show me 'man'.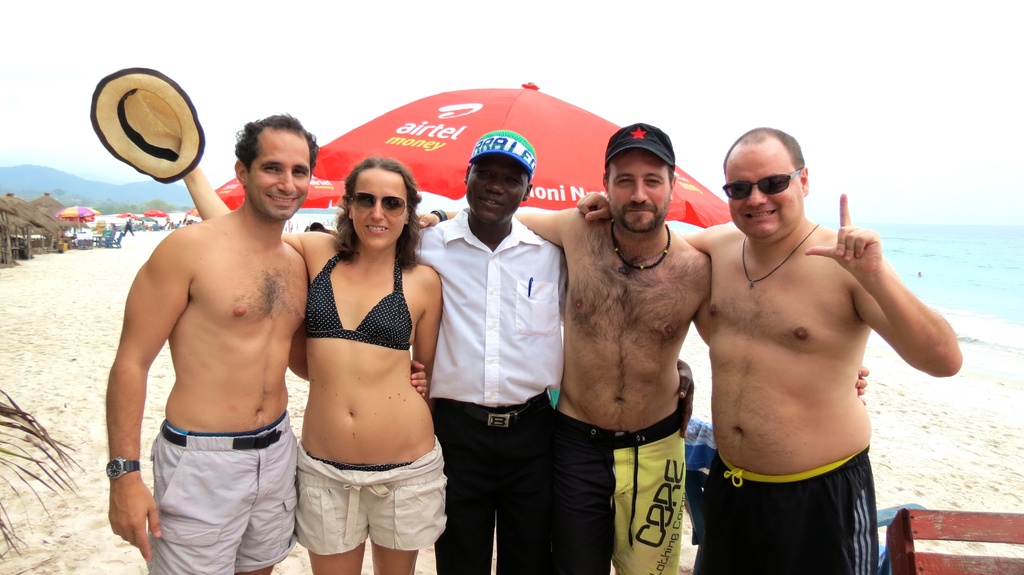
'man' is here: box=[403, 130, 695, 574].
